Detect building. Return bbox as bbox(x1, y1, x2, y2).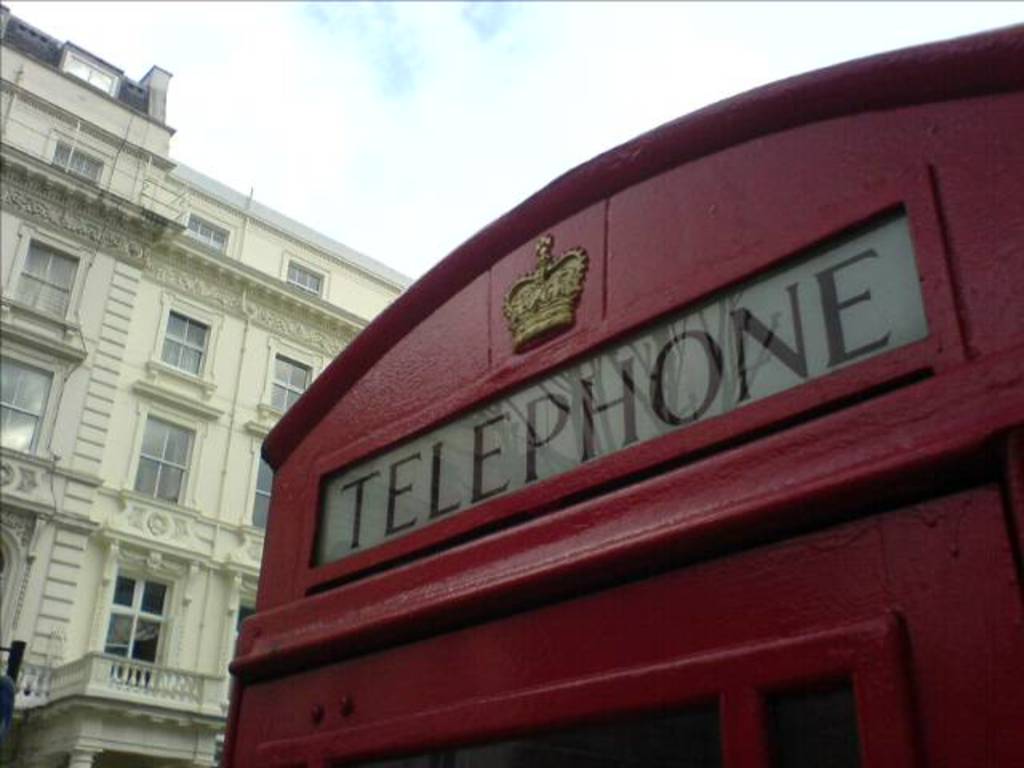
bbox(0, 0, 422, 766).
